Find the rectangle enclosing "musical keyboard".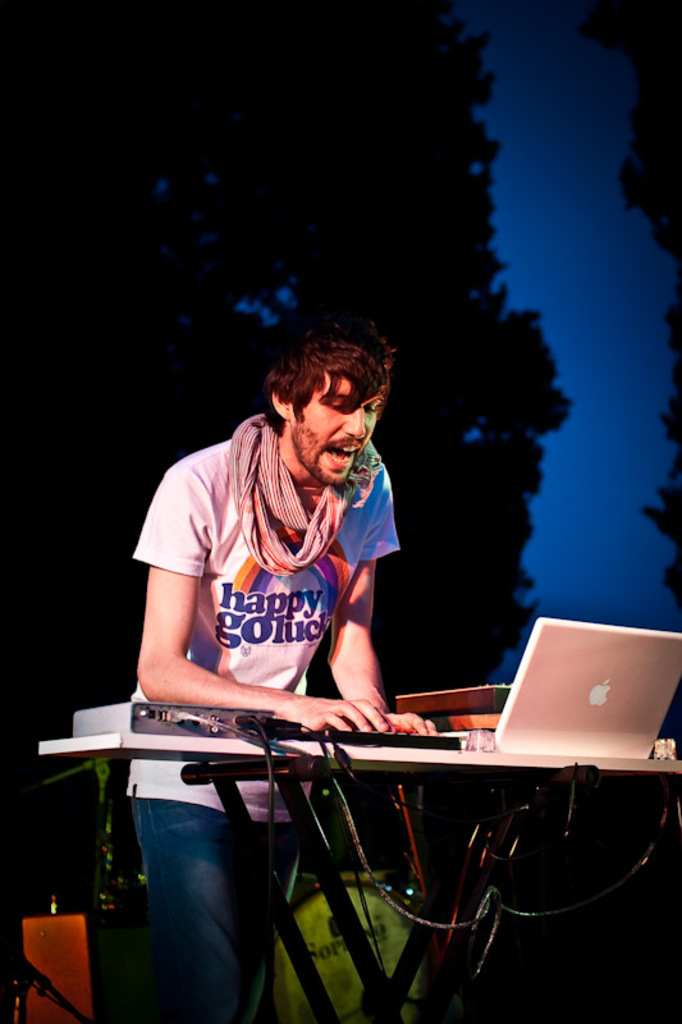
BBox(28, 731, 681, 783).
